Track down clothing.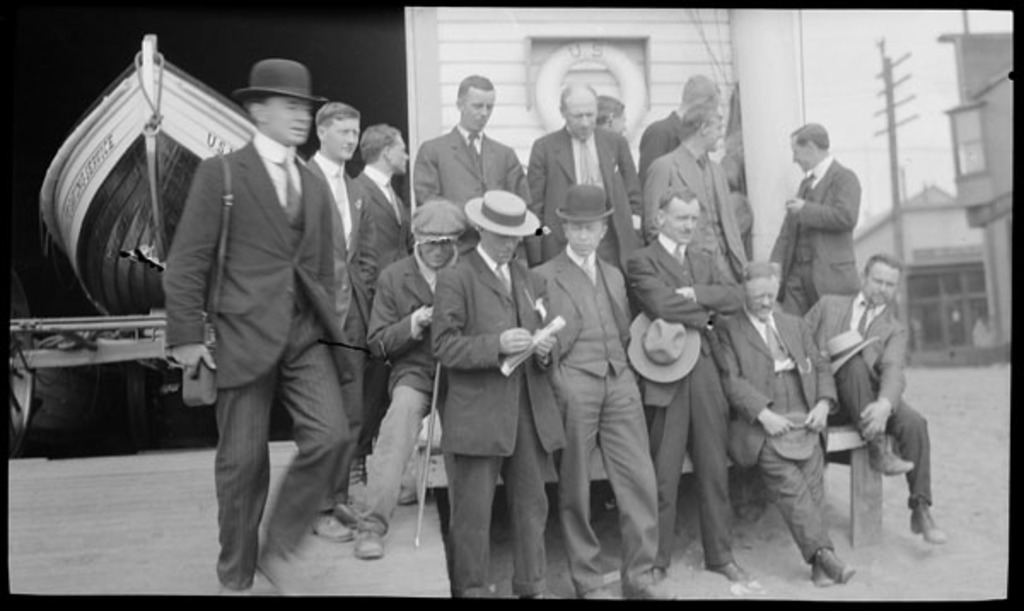
Tracked to [left=637, top=145, right=753, bottom=302].
